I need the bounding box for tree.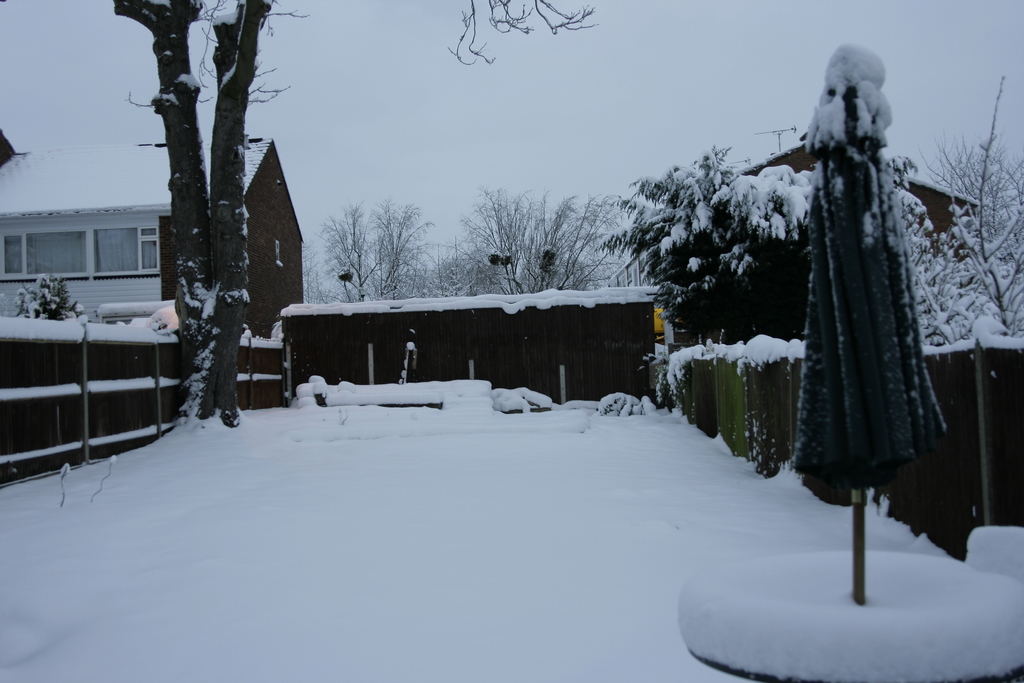
Here it is: bbox=(597, 133, 827, 346).
